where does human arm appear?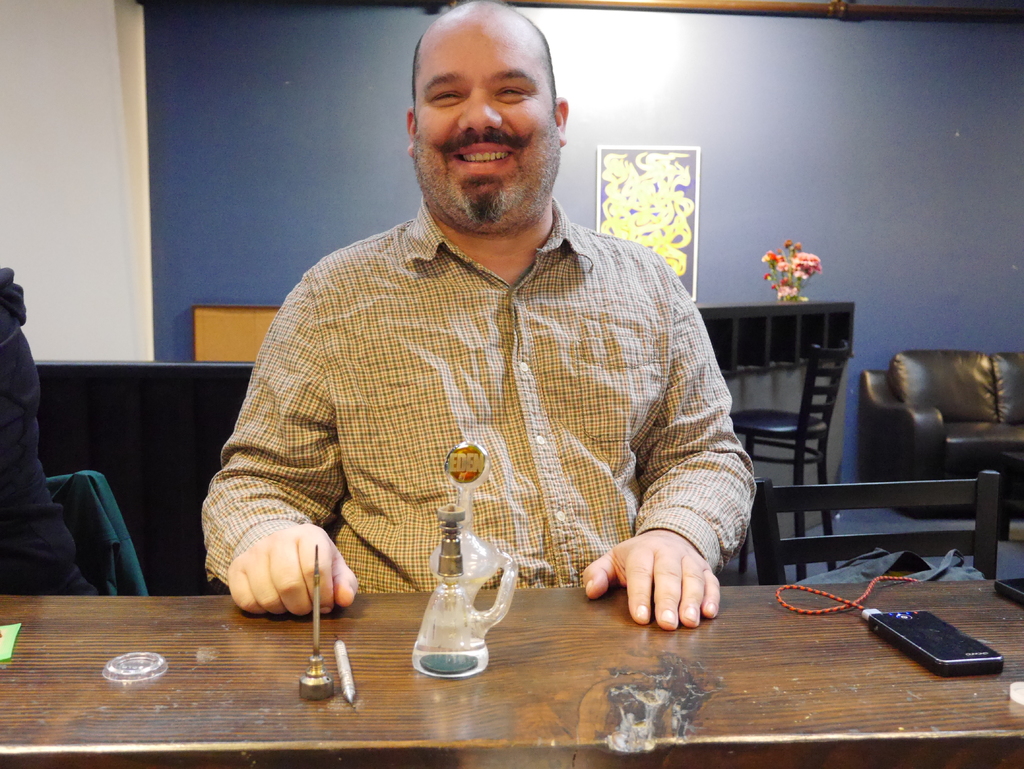
Appears at <bbox>628, 316, 749, 613</bbox>.
